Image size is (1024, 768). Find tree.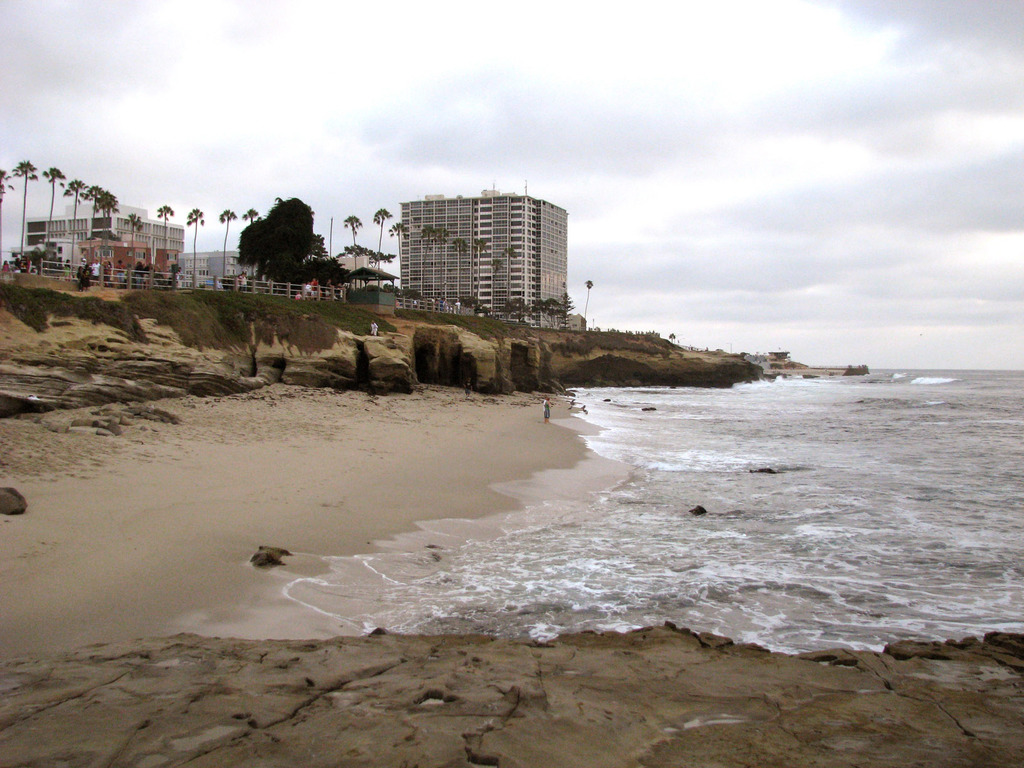
[237, 180, 323, 279].
